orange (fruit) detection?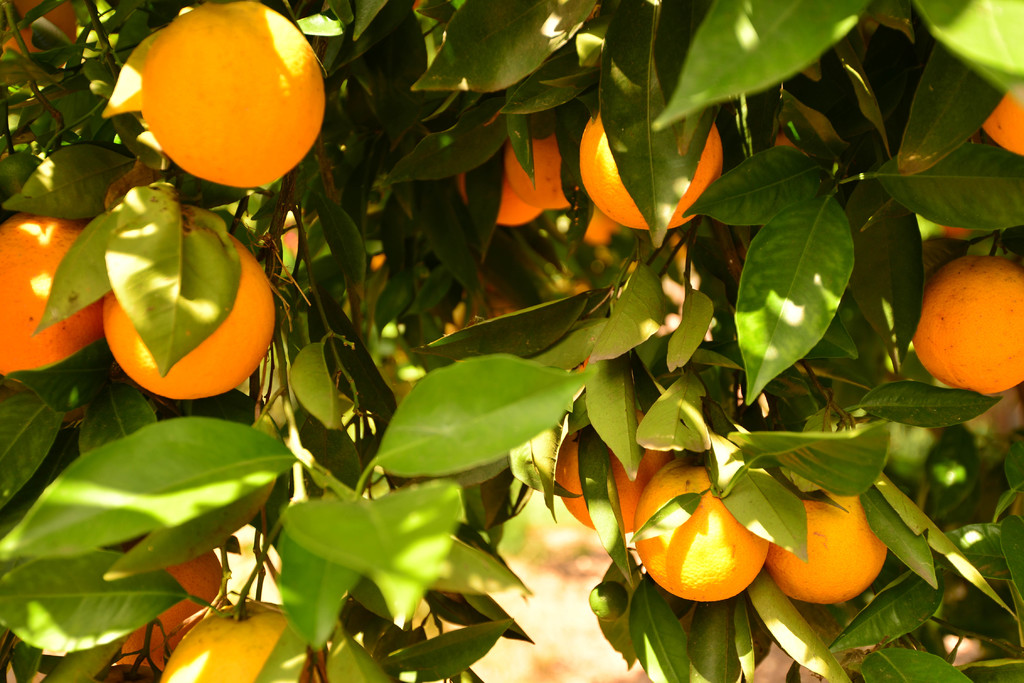
crop(506, 139, 581, 205)
